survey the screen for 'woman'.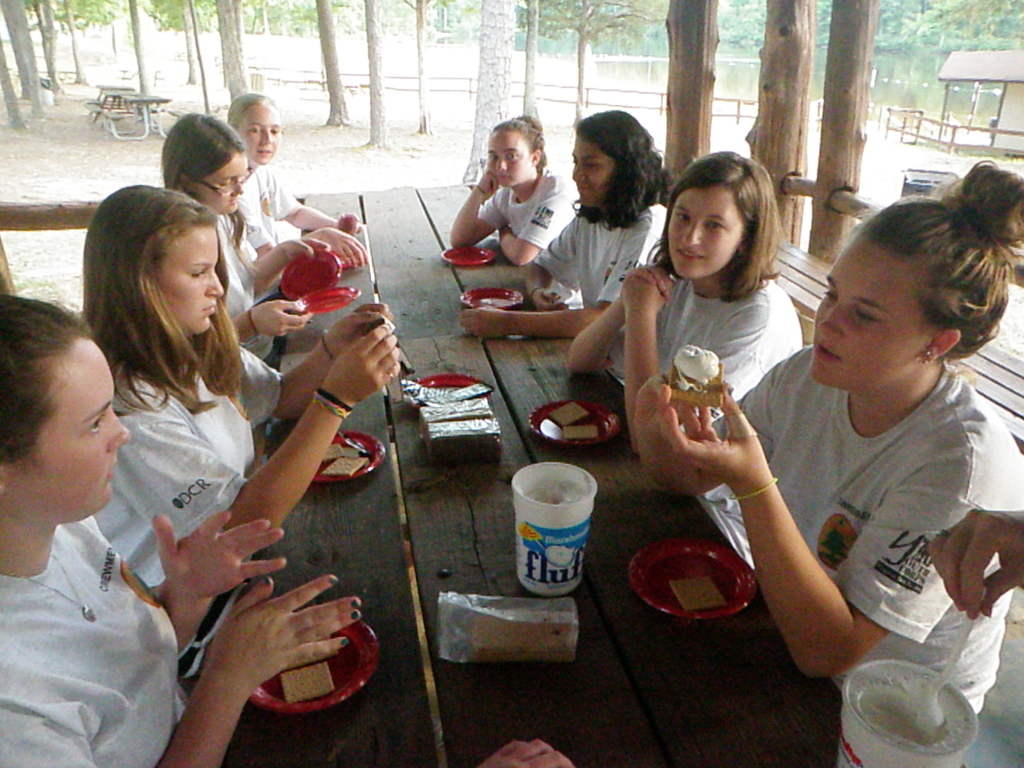
Survey found: bbox(452, 107, 682, 351).
